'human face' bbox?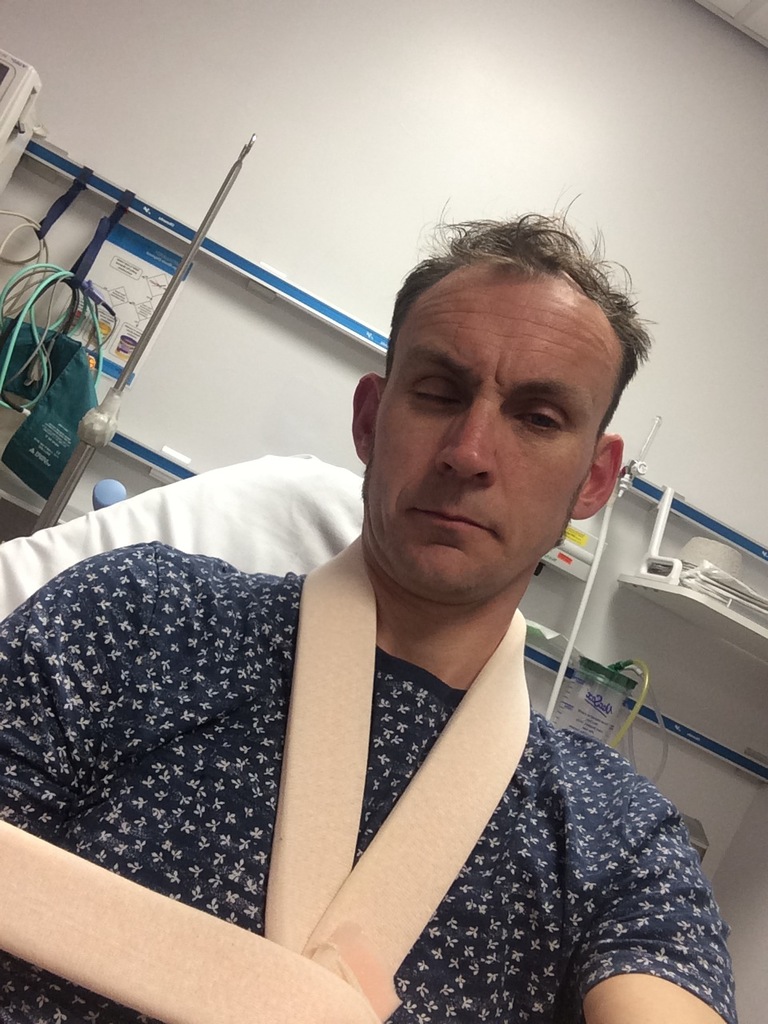
364:264:630:602
